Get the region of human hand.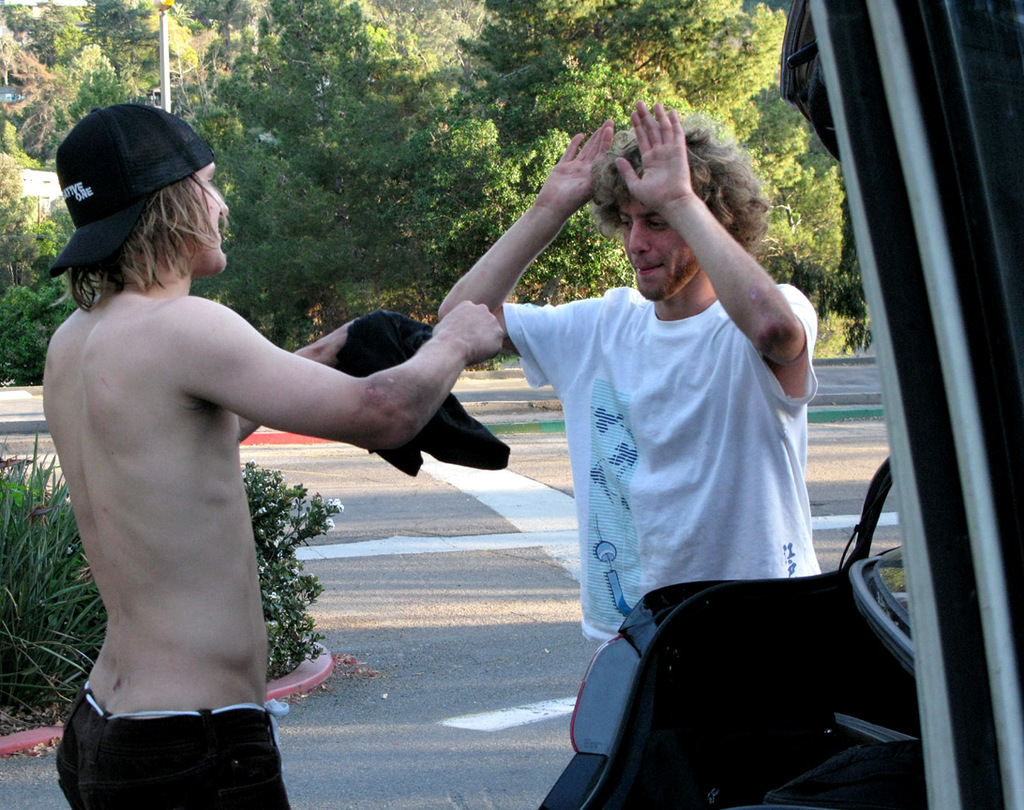
<region>616, 98, 718, 214</region>.
